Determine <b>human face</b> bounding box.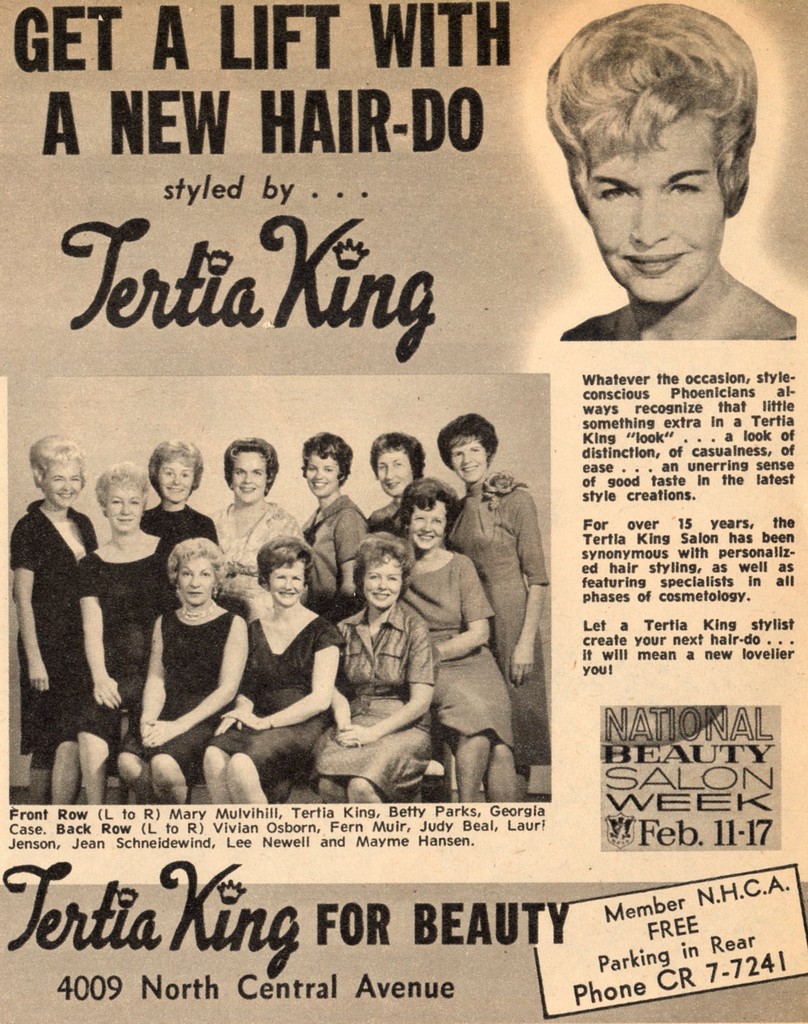
Determined: [x1=177, y1=554, x2=214, y2=607].
